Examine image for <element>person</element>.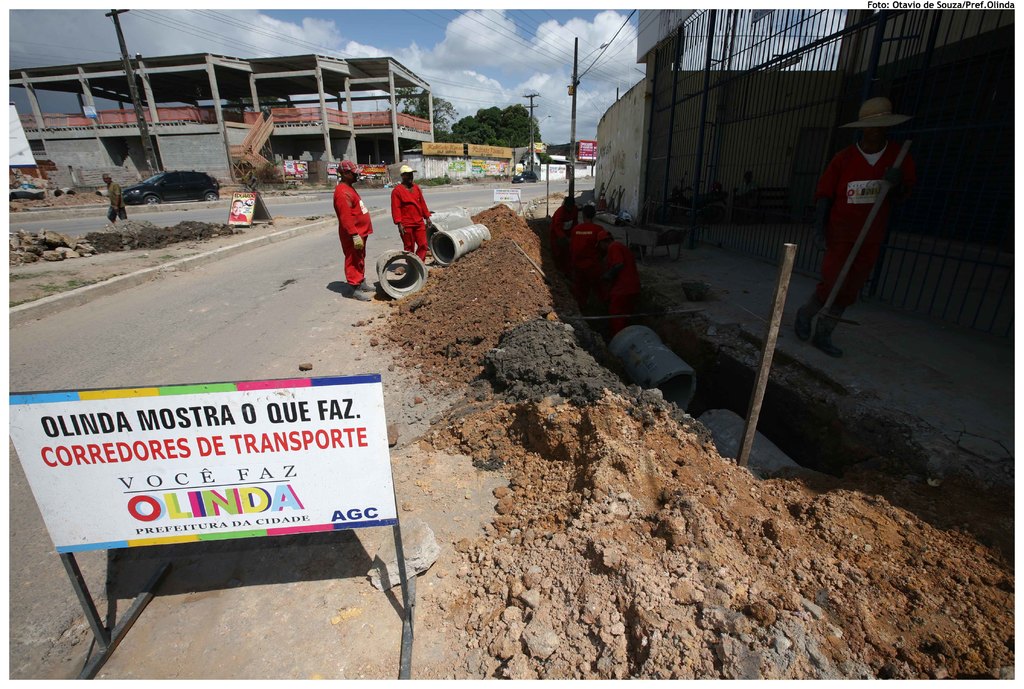
Examination result: 797,97,914,355.
